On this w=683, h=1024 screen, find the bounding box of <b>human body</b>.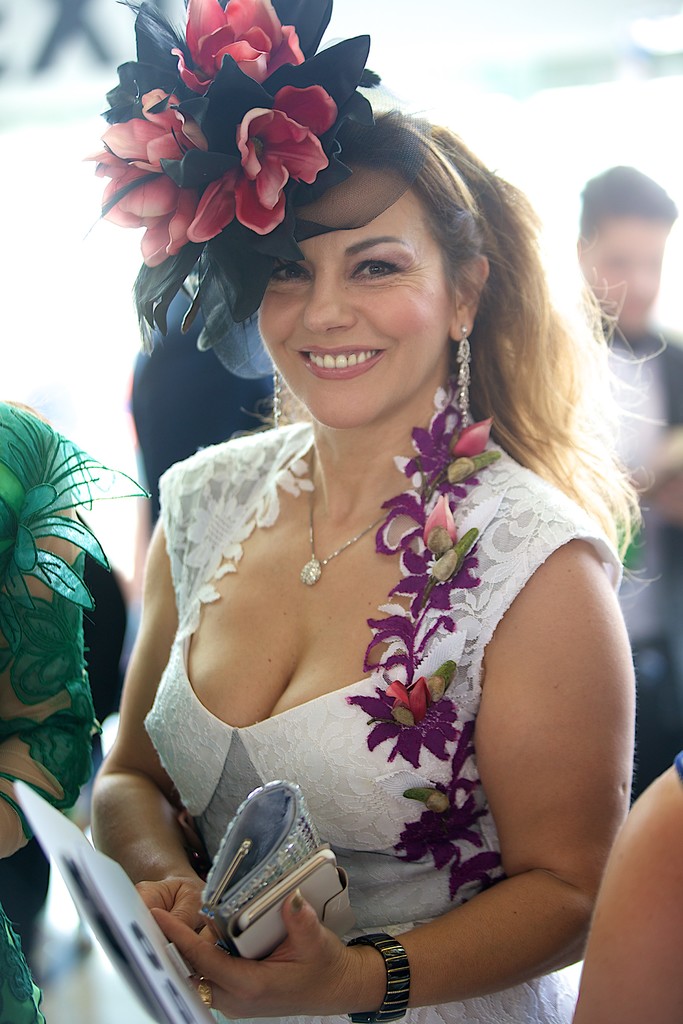
Bounding box: (x1=580, y1=753, x2=682, y2=1023).
